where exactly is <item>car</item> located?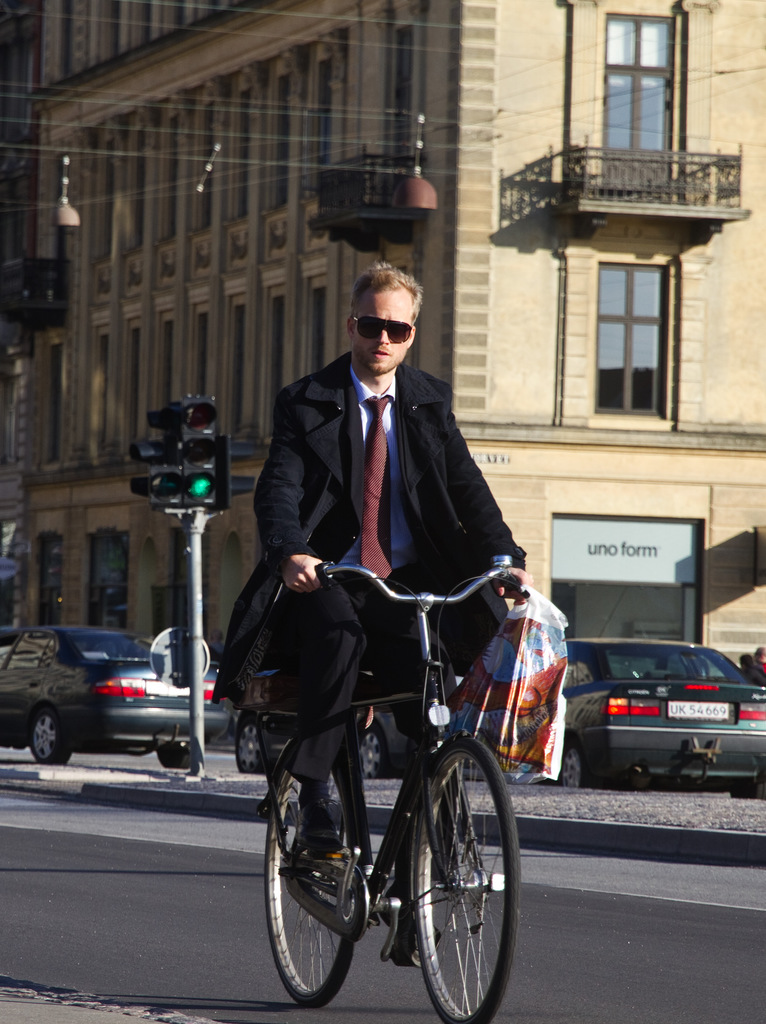
Its bounding box is locate(557, 641, 765, 795).
